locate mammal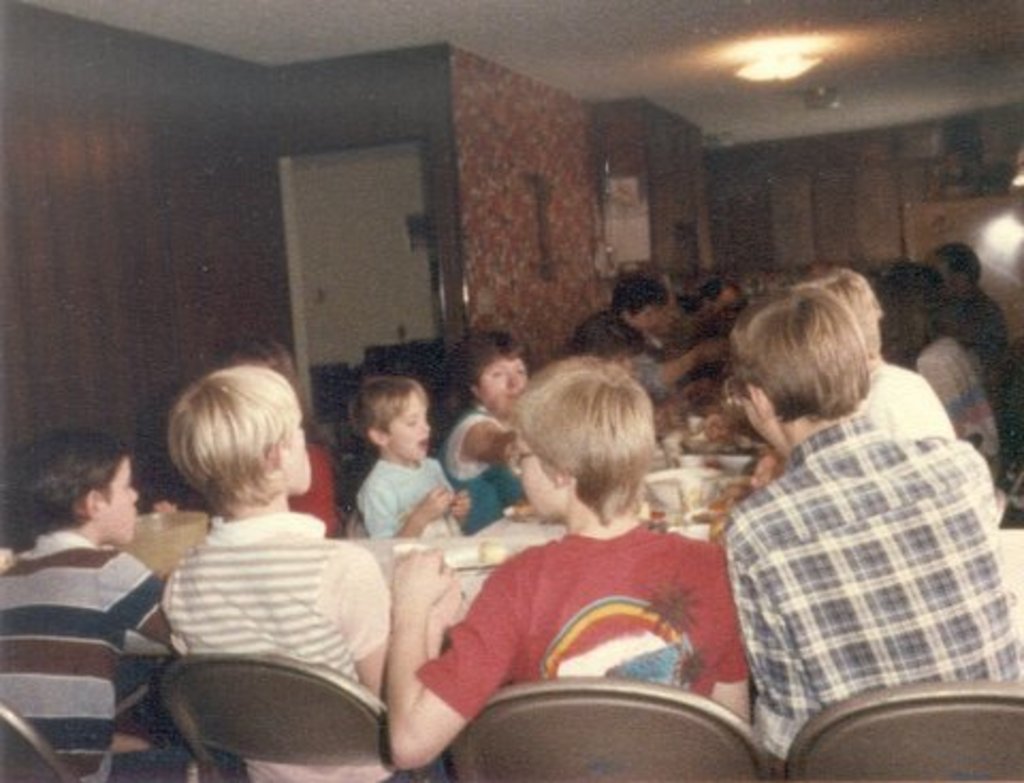
(left=414, top=354, right=747, bottom=736)
